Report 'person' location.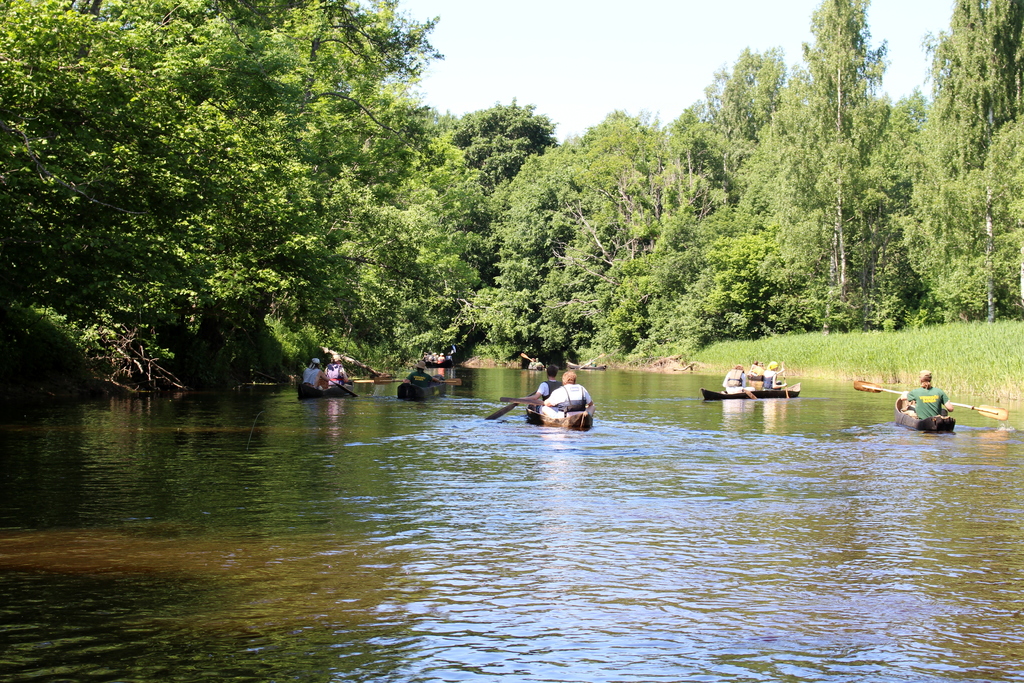
Report: crop(303, 358, 334, 390).
